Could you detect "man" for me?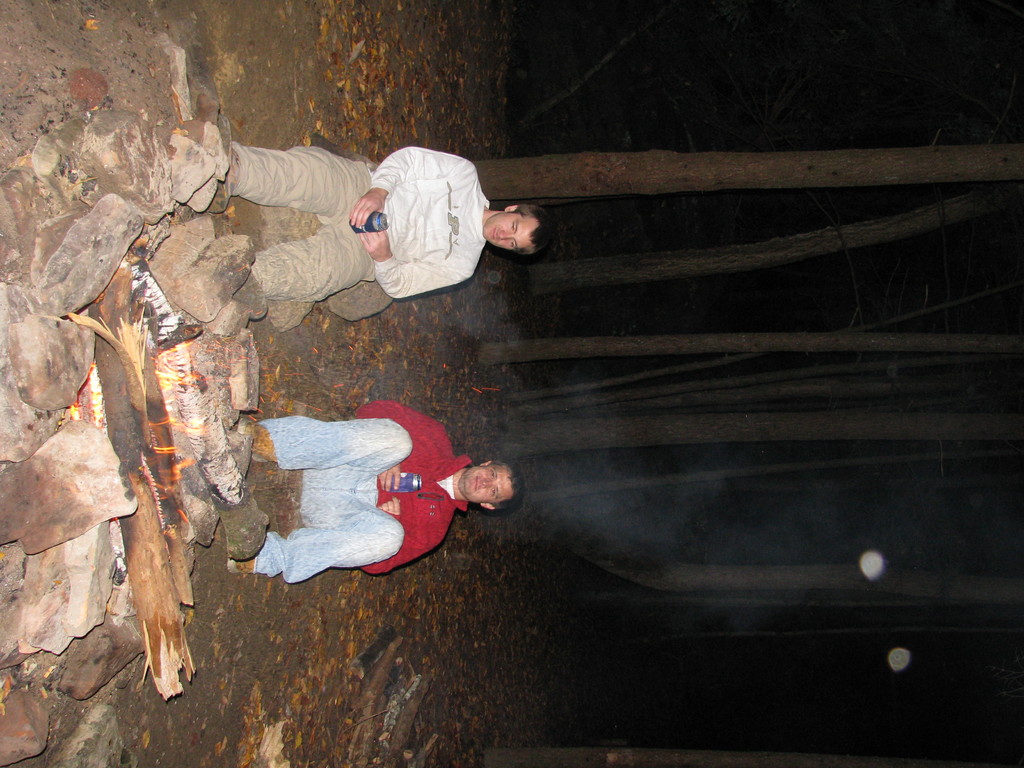
Detection result: [253, 400, 527, 585].
